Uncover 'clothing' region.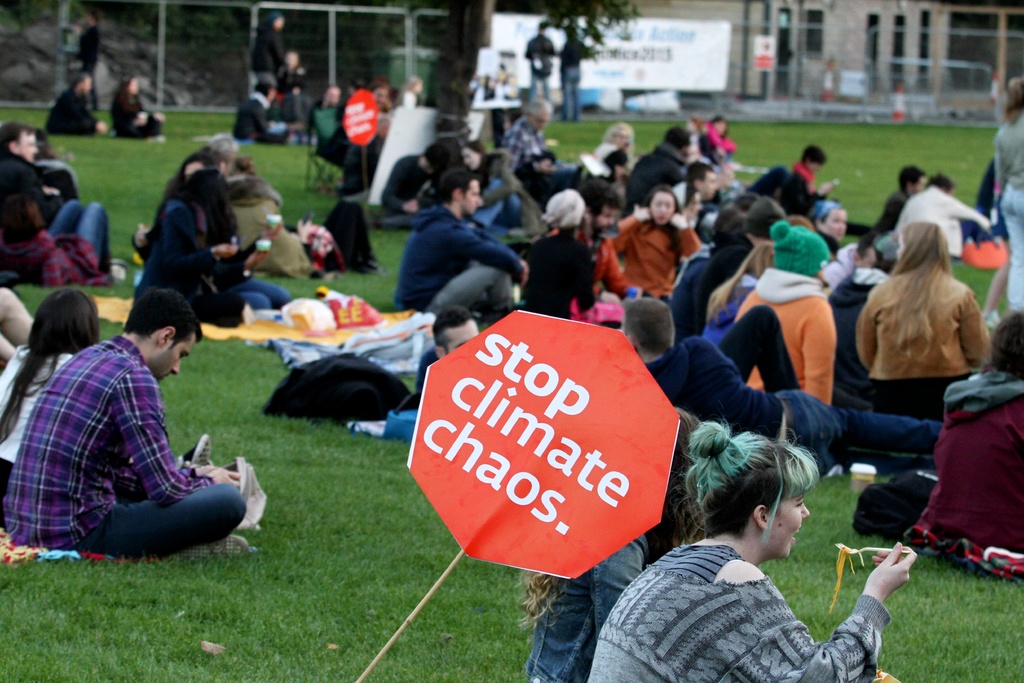
Uncovered: 500 115 540 183.
